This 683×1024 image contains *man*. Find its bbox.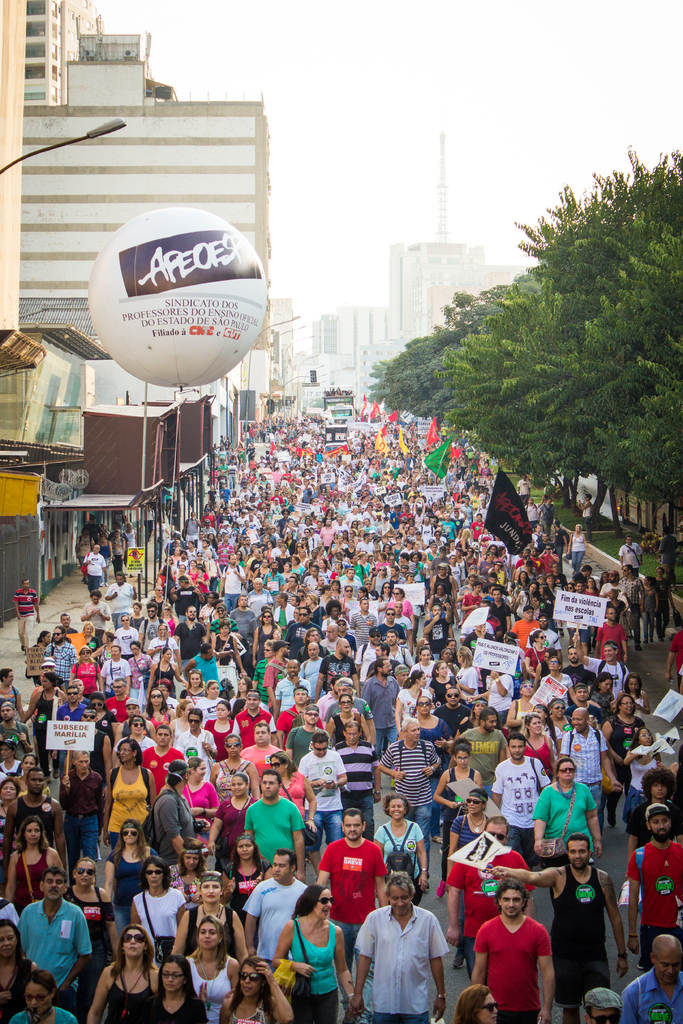
[x1=384, y1=603, x2=412, y2=630].
